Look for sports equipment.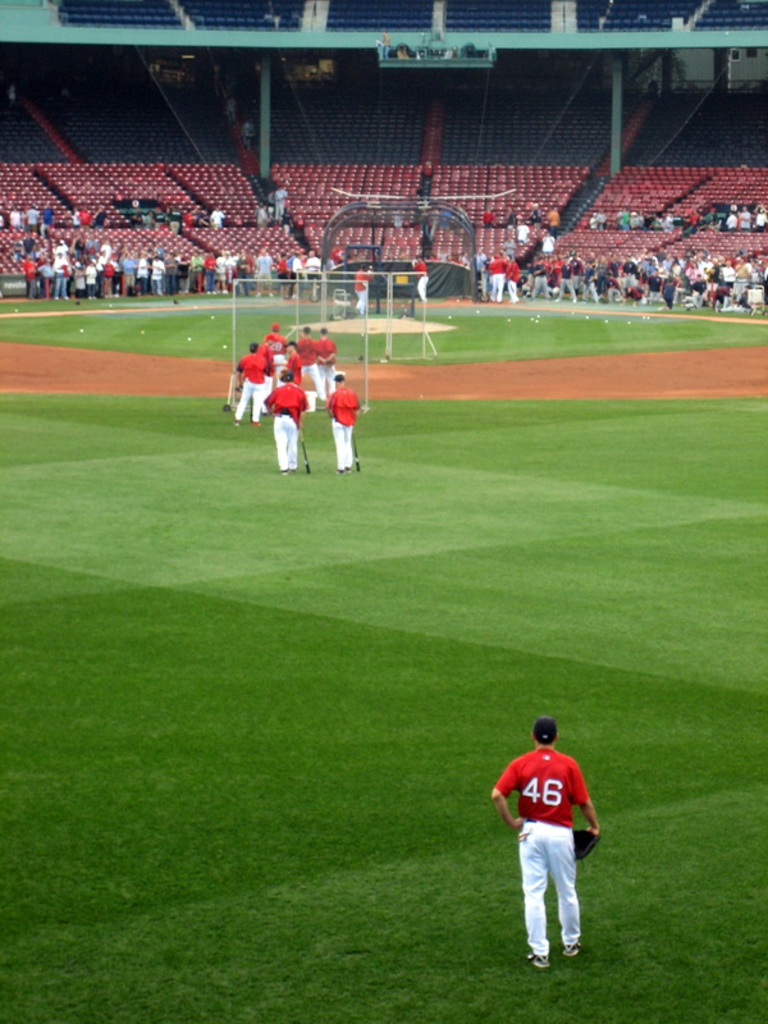
Found: locate(296, 426, 308, 471).
